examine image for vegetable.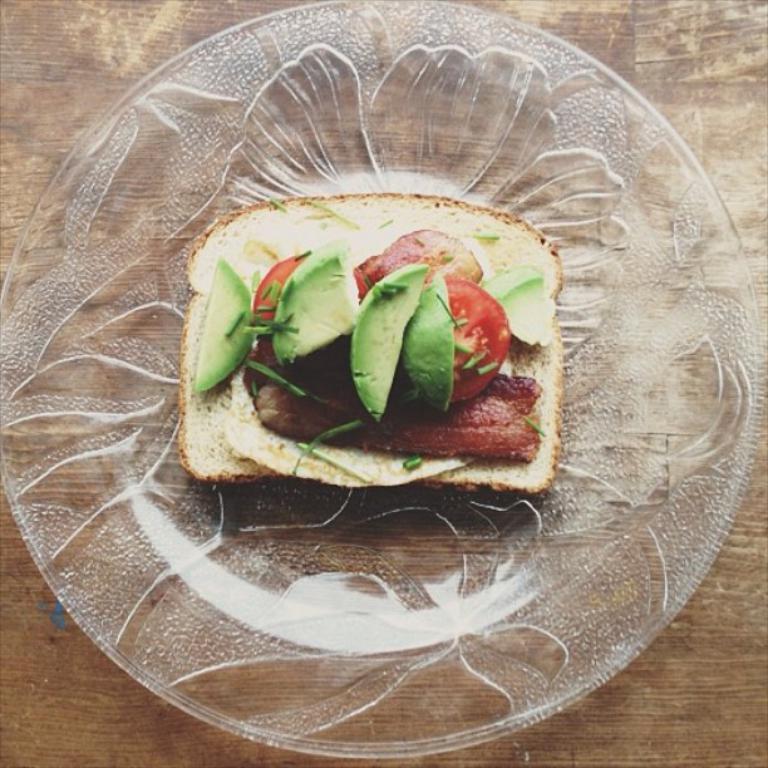
Examination result: (351,264,427,424).
